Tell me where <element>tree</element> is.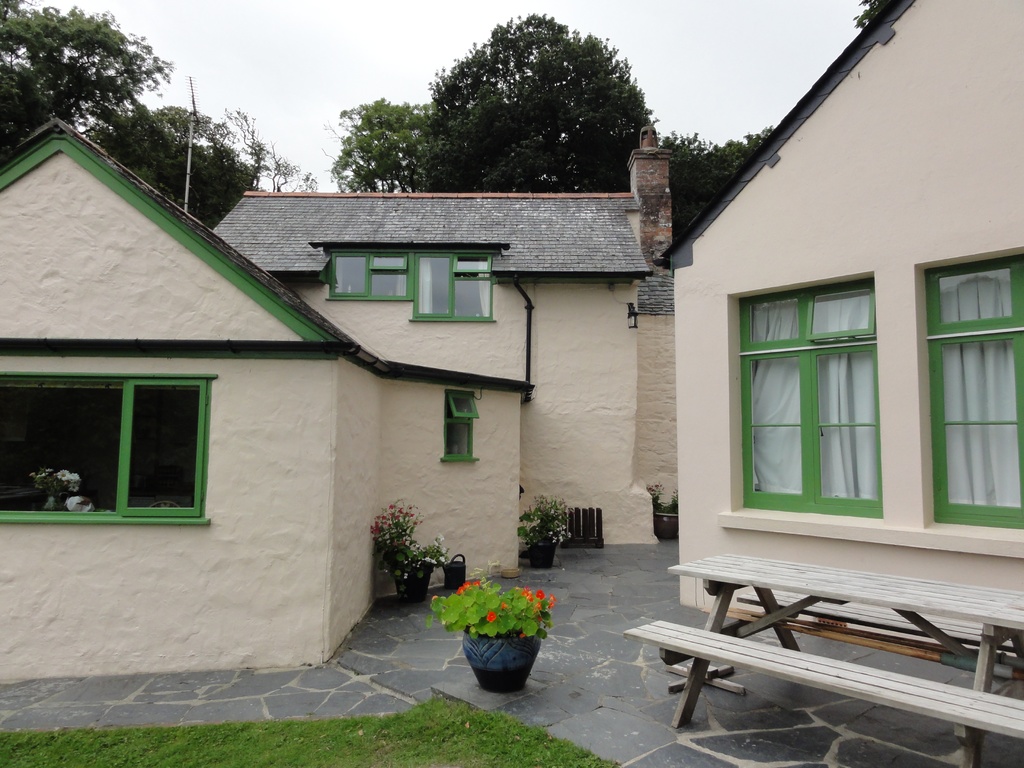
<element>tree</element> is at left=849, top=0, right=892, bottom=31.
